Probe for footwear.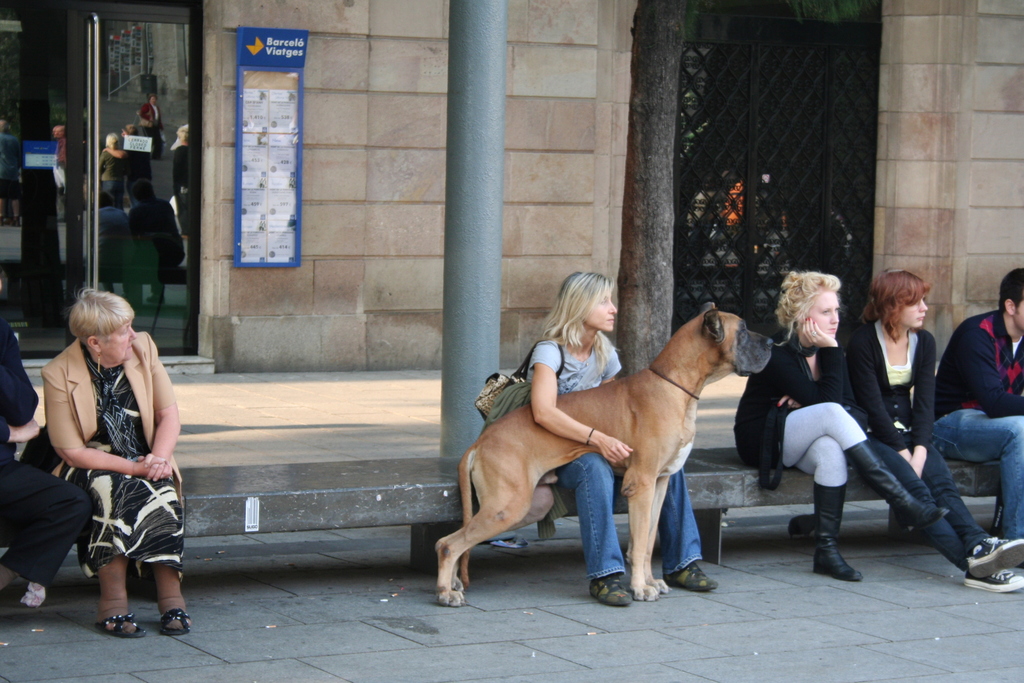
Probe result: <bbox>663, 566, 723, 592</bbox>.
